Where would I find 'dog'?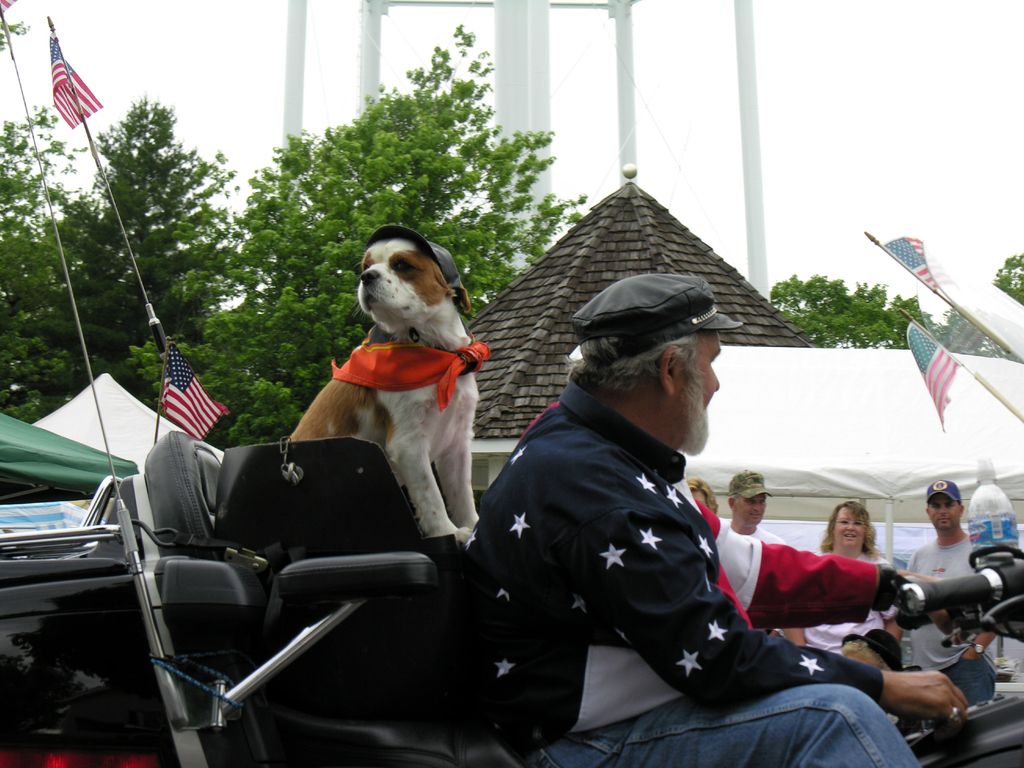
At [x1=840, y1=637, x2=890, y2=669].
